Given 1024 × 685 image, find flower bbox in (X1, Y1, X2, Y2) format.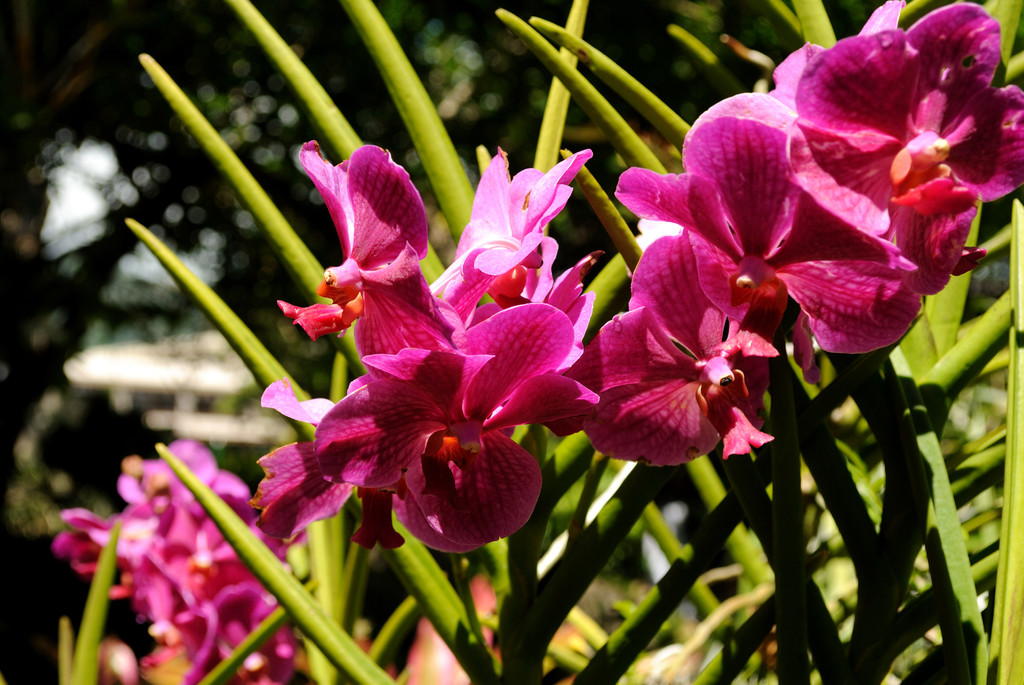
(776, 7, 1020, 303).
